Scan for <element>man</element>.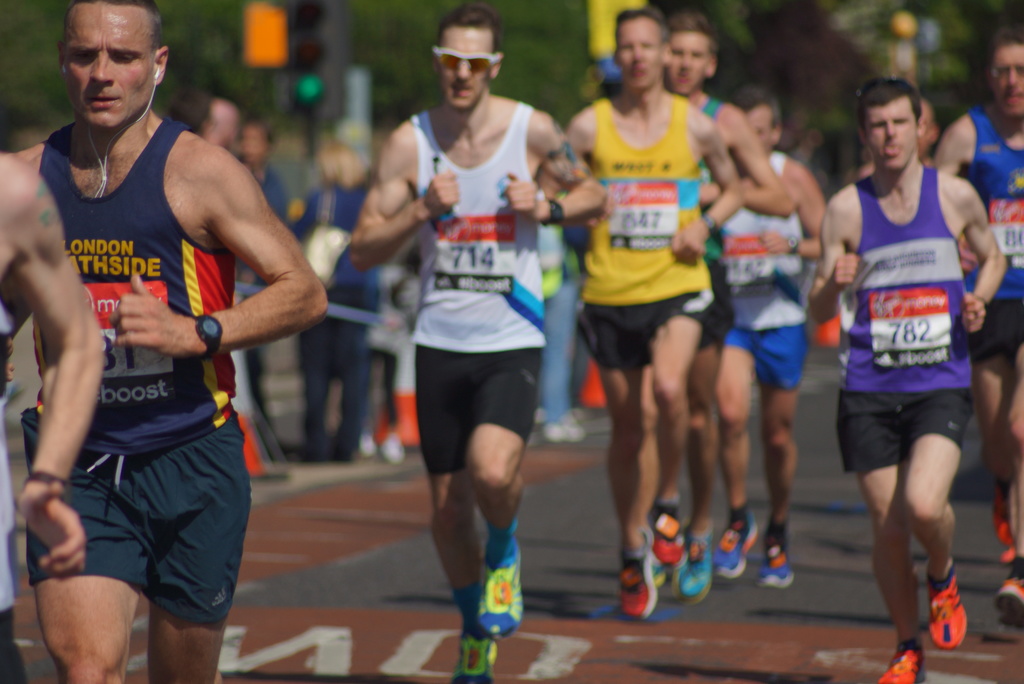
Scan result: <box>14,3,302,683</box>.
